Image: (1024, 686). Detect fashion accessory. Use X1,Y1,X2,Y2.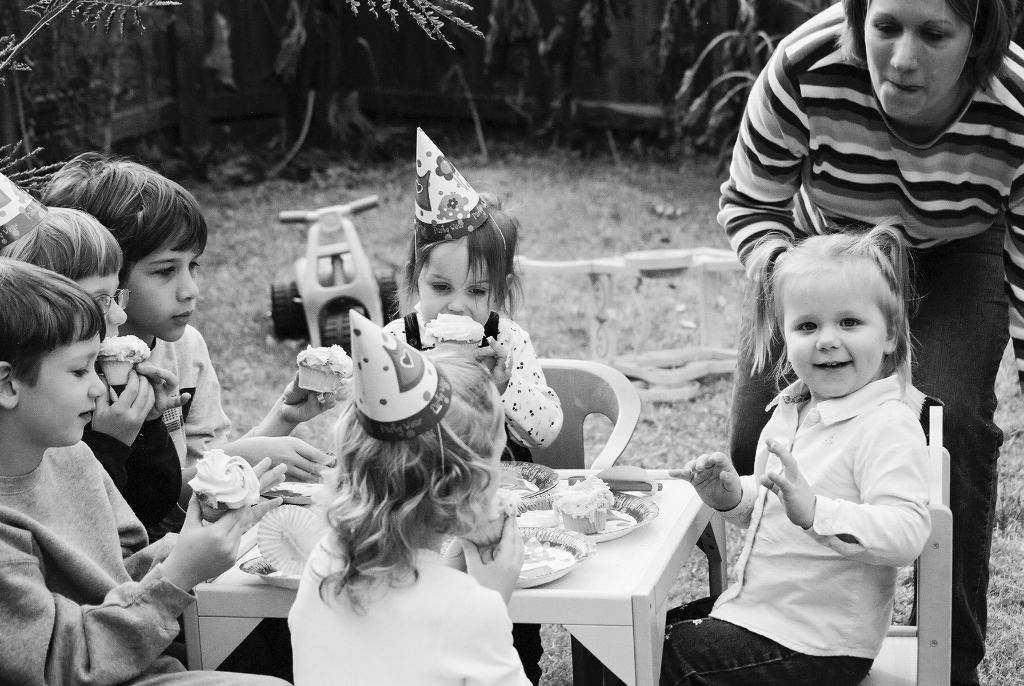
74,336,184,557.
